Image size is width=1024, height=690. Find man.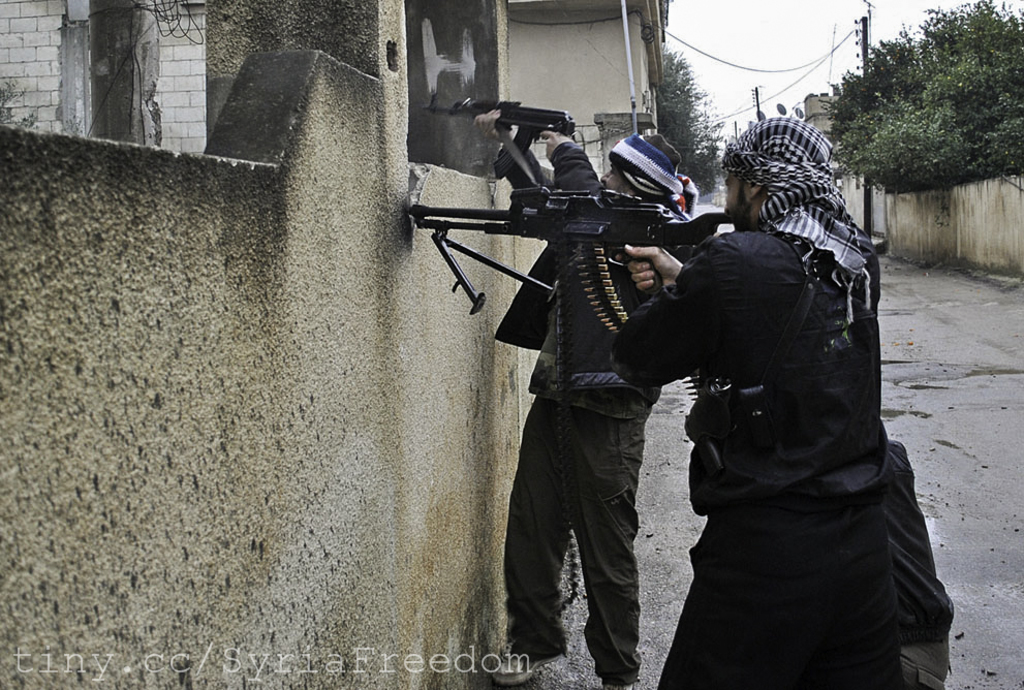
<box>585,124,938,669</box>.
